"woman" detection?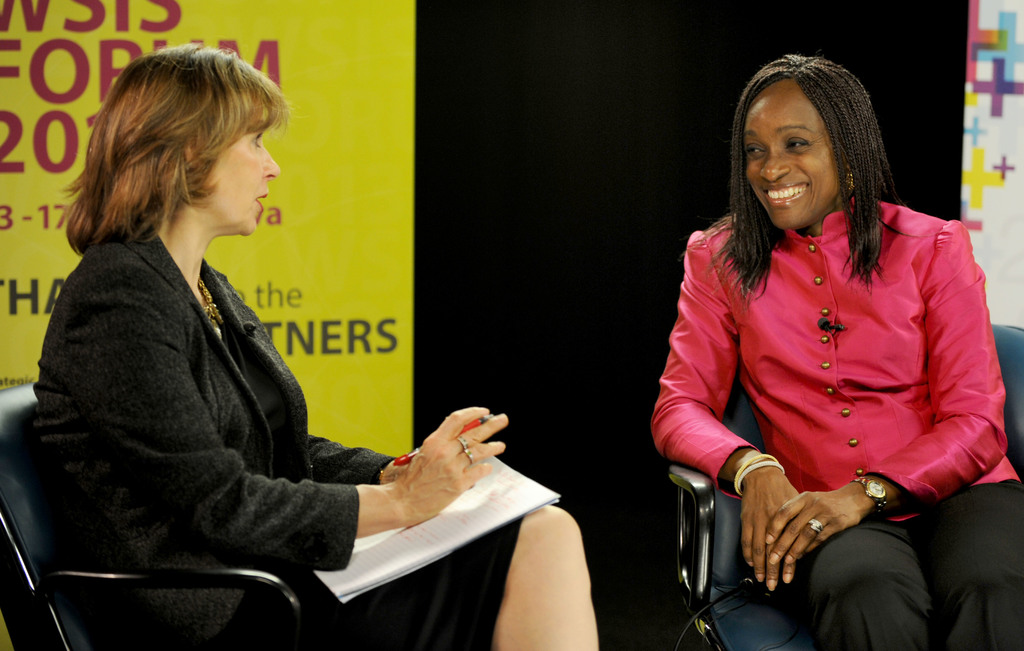
x1=20, y1=33, x2=604, y2=650
